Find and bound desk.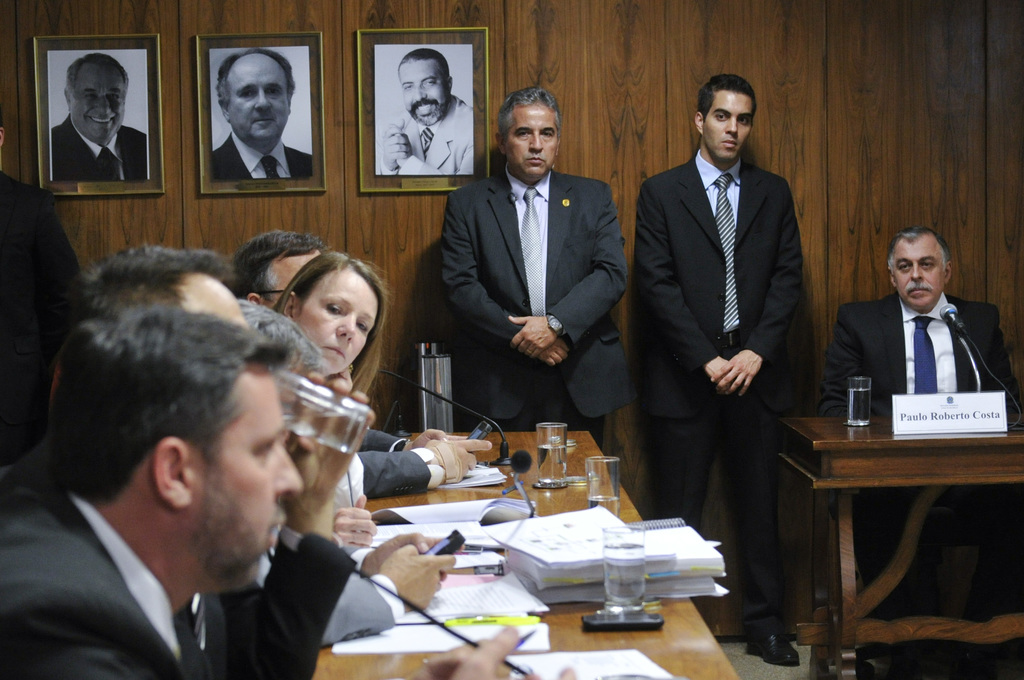
Bound: BBox(310, 431, 737, 679).
